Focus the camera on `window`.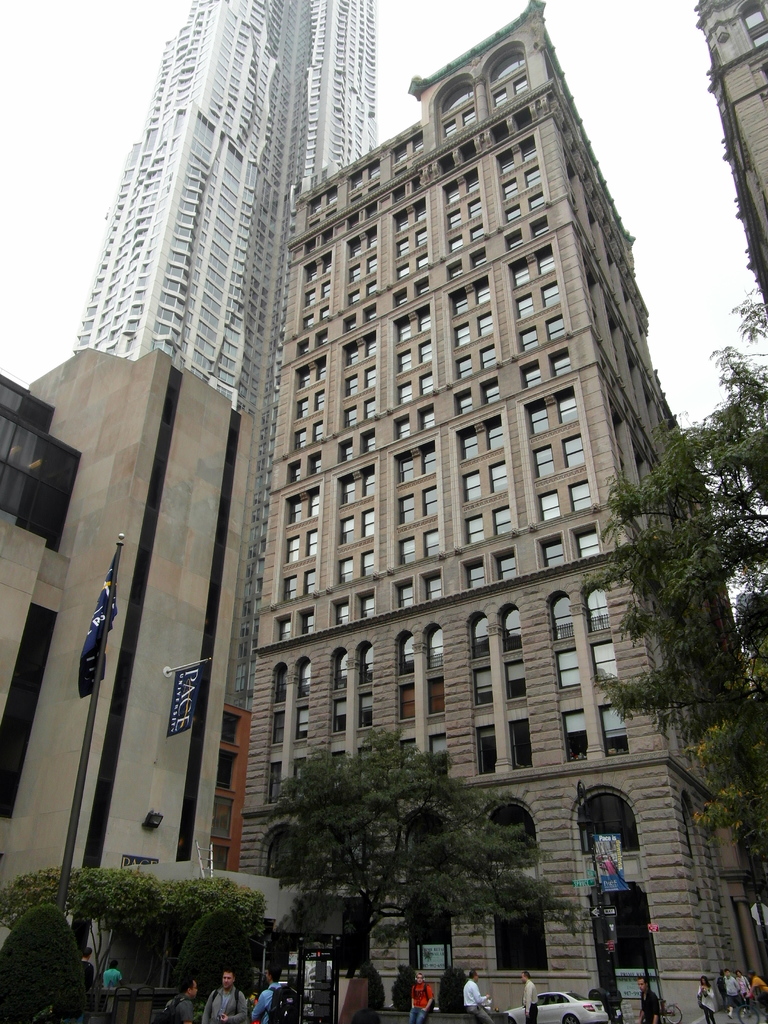
Focus region: <box>399,538,417,561</box>.
